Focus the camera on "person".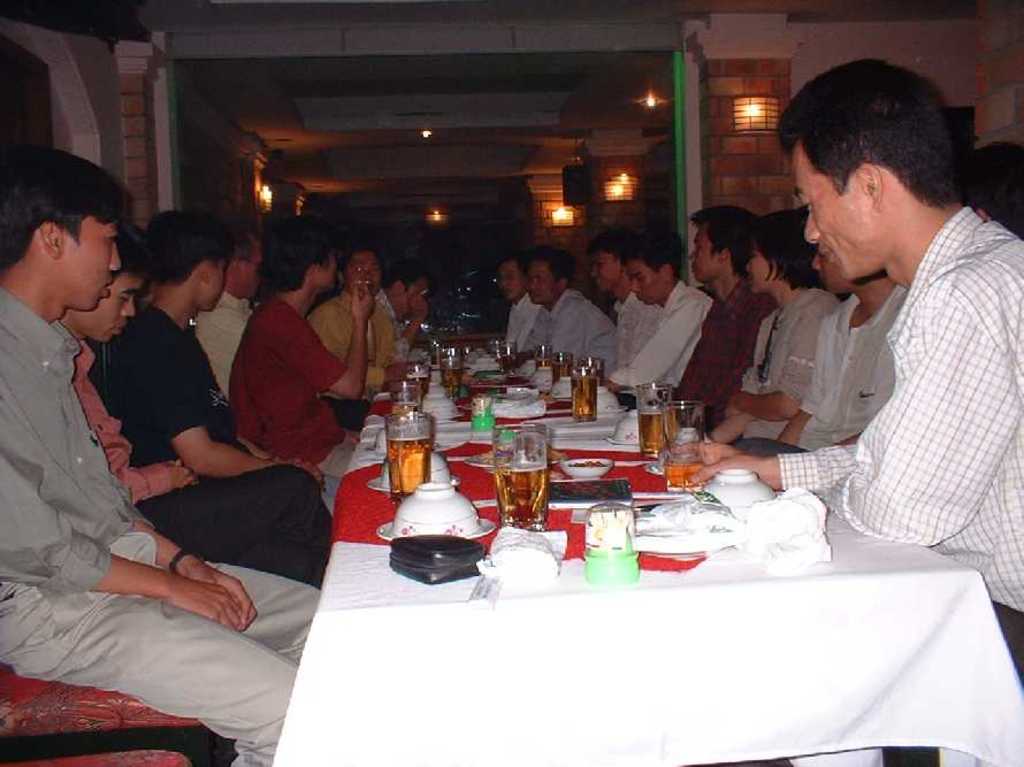
Focus region: [519,246,609,361].
